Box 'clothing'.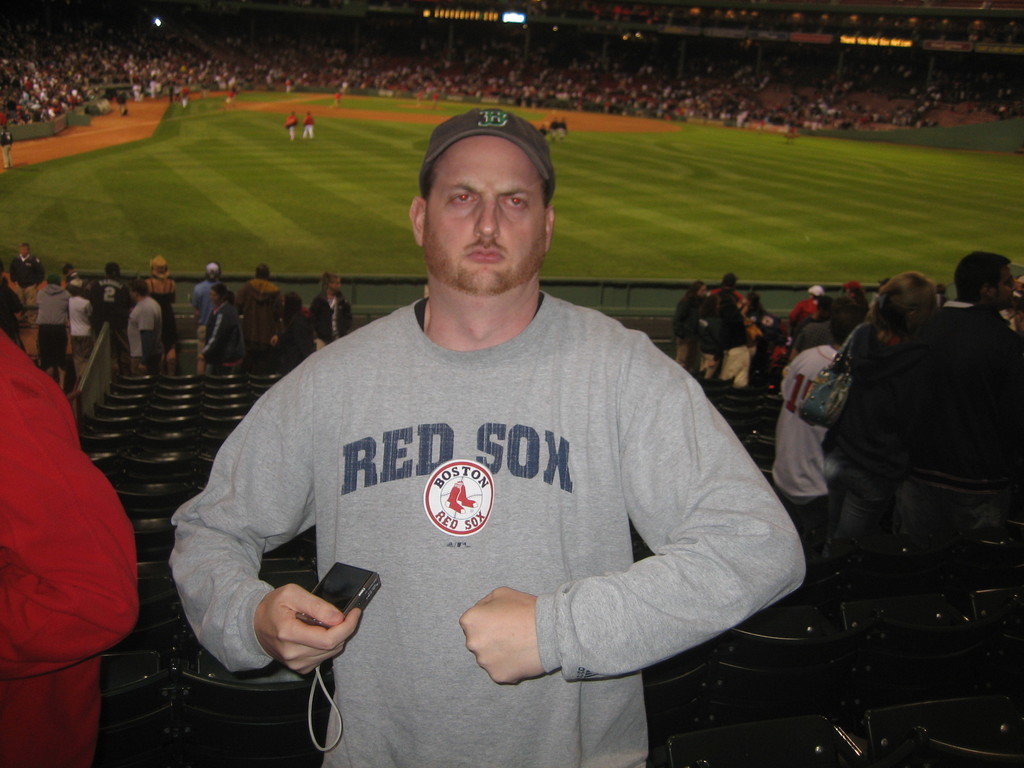
rect(89, 276, 134, 331).
